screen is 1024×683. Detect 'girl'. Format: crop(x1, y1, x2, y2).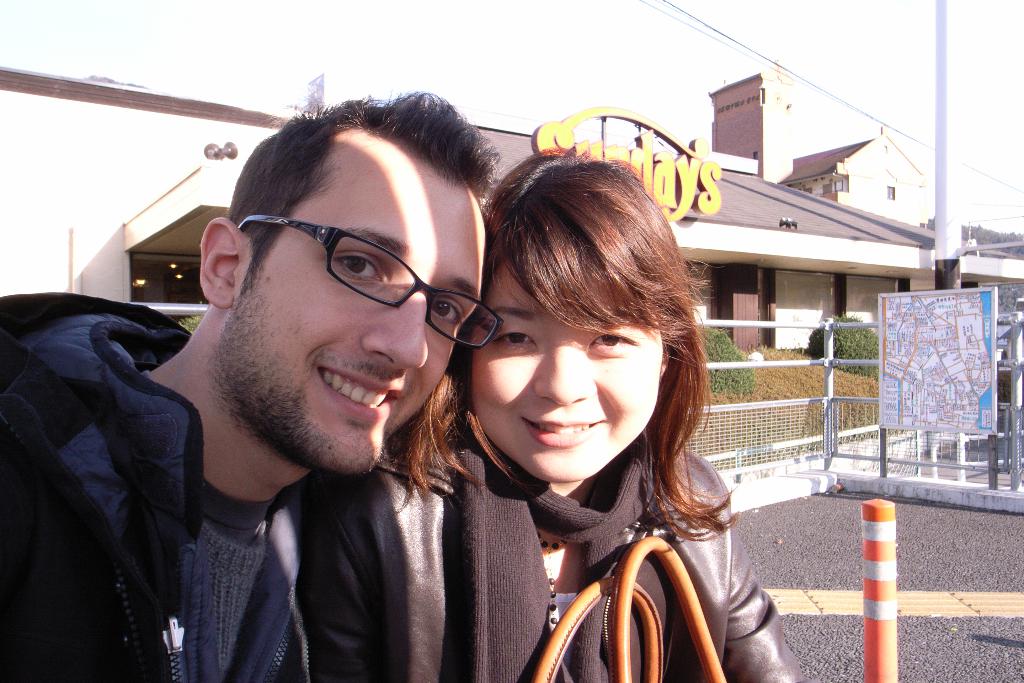
crop(299, 147, 813, 682).
